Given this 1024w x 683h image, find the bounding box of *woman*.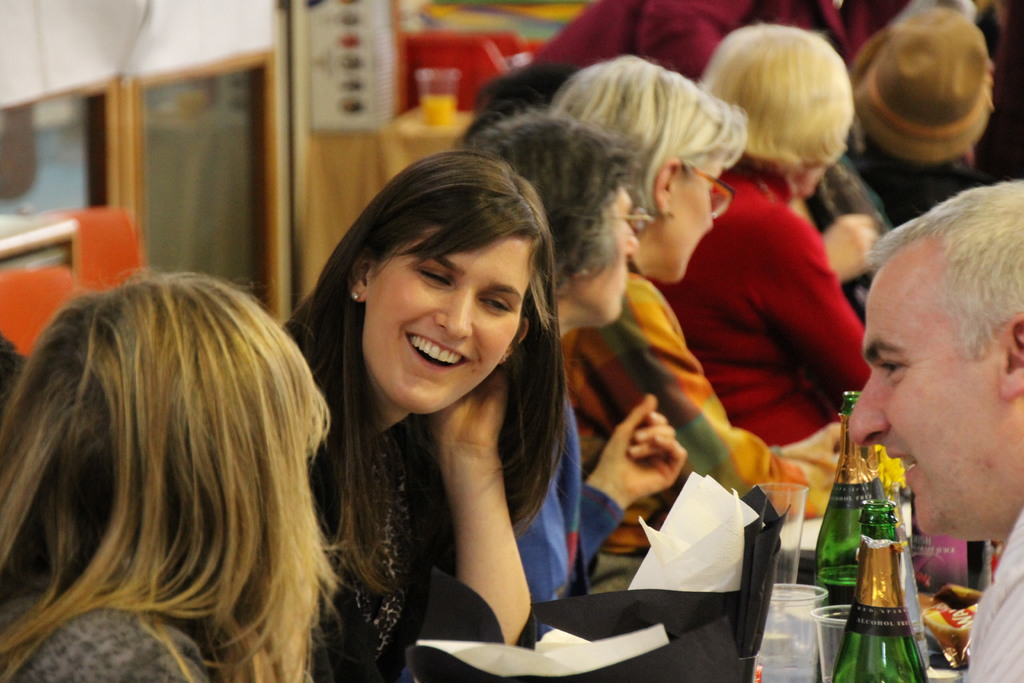
detection(698, 24, 886, 449).
